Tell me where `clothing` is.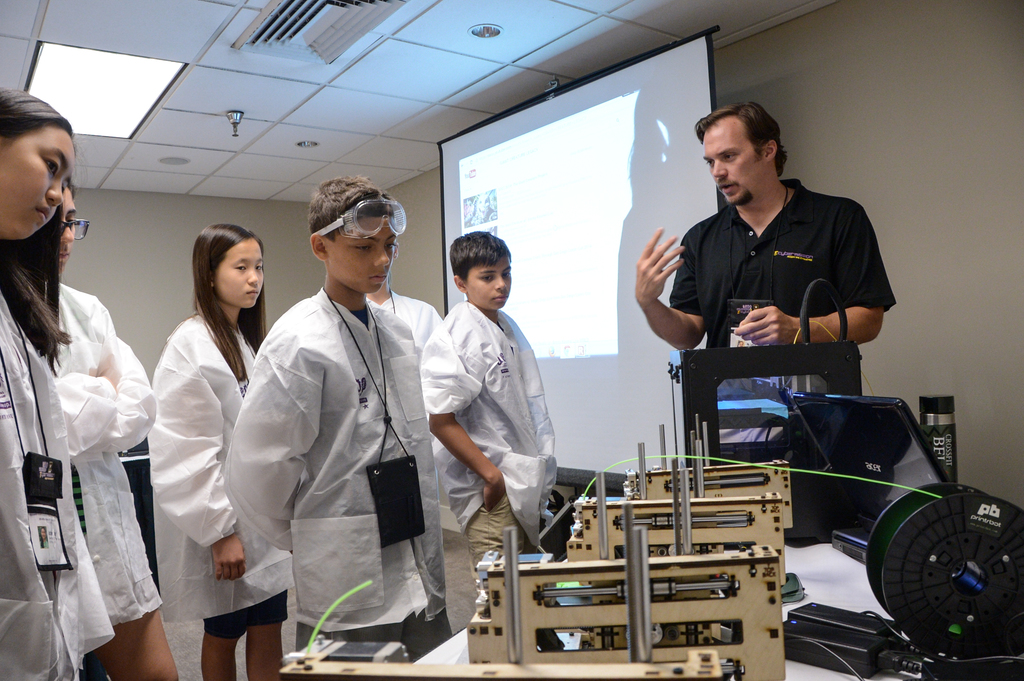
`clothing` is at Rect(367, 289, 442, 342).
